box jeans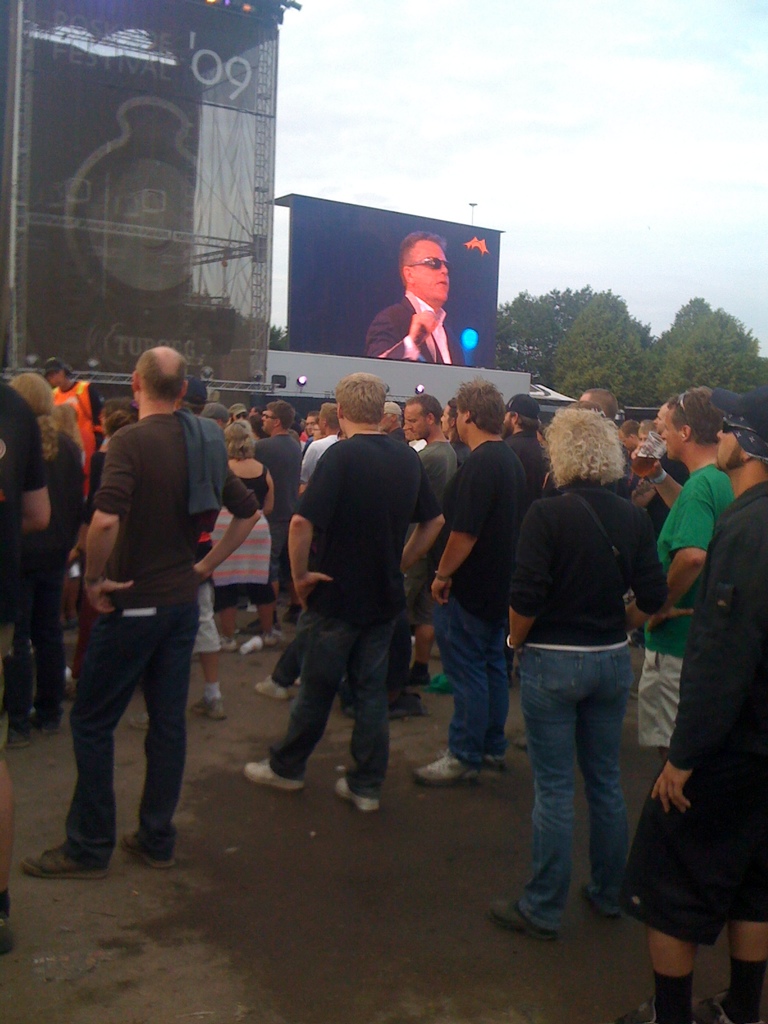
crop(432, 594, 511, 769)
